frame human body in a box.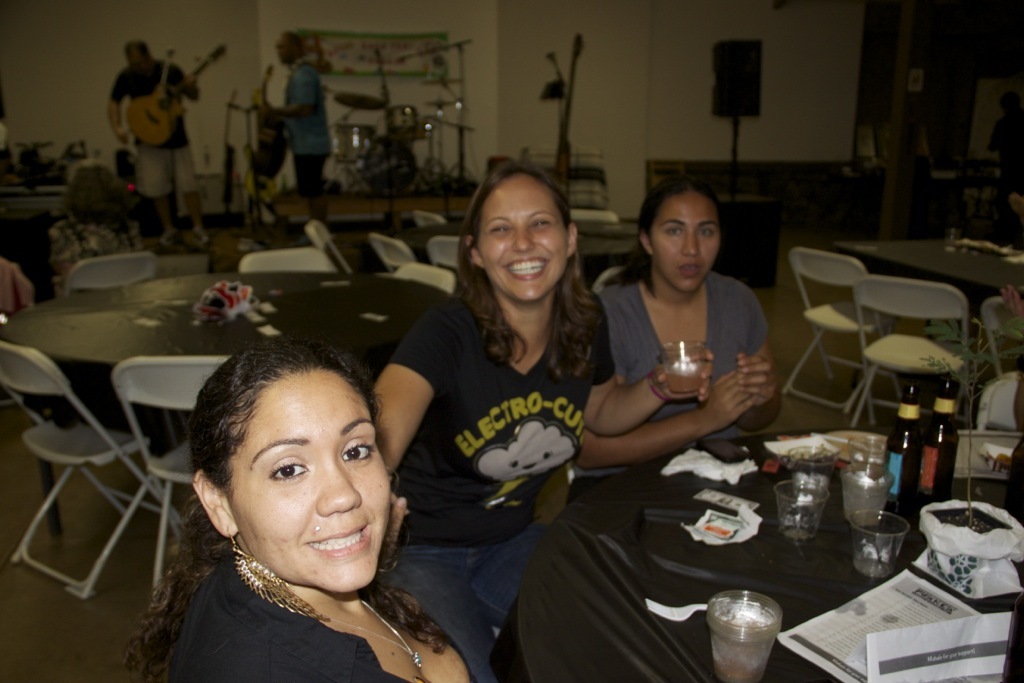
crop(100, 23, 202, 257).
